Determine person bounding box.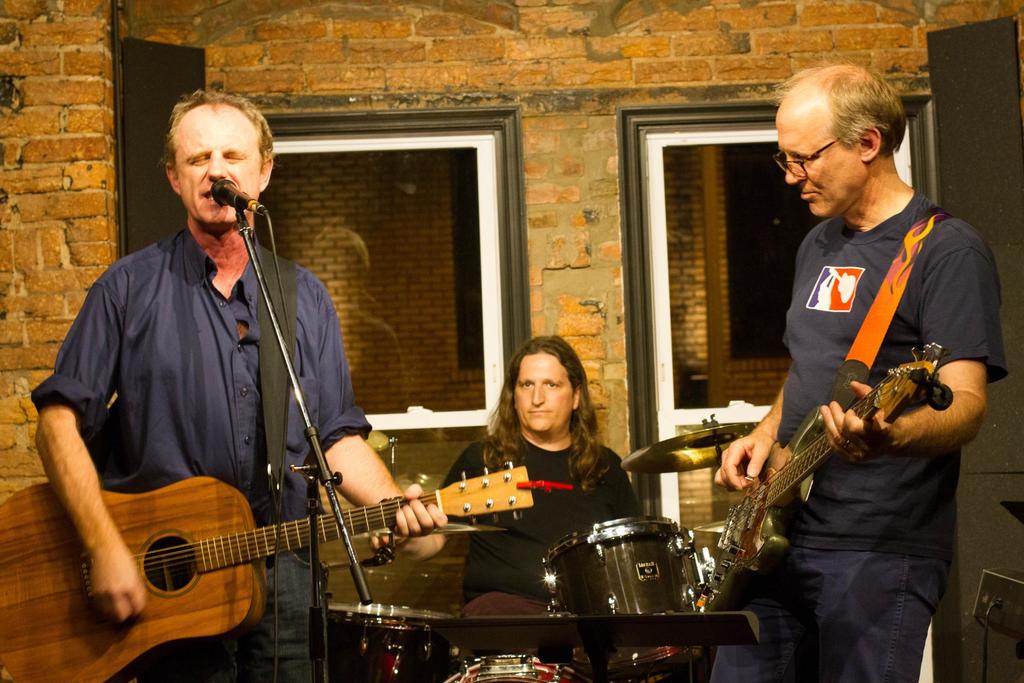
Determined: [x1=30, y1=84, x2=452, y2=682].
